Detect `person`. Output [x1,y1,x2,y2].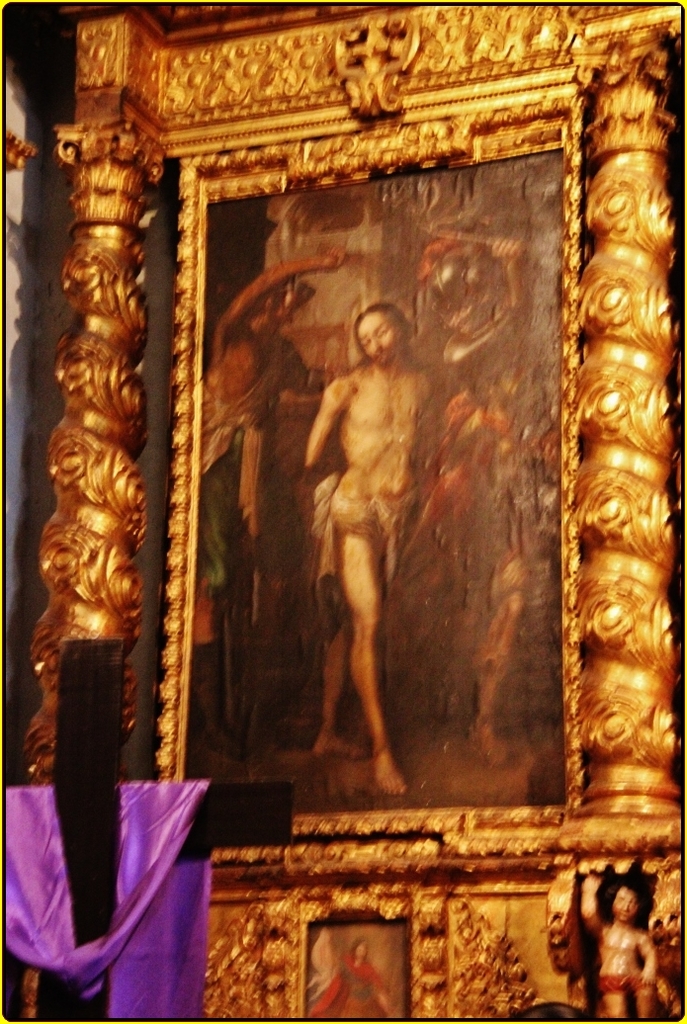
[195,244,353,601].
